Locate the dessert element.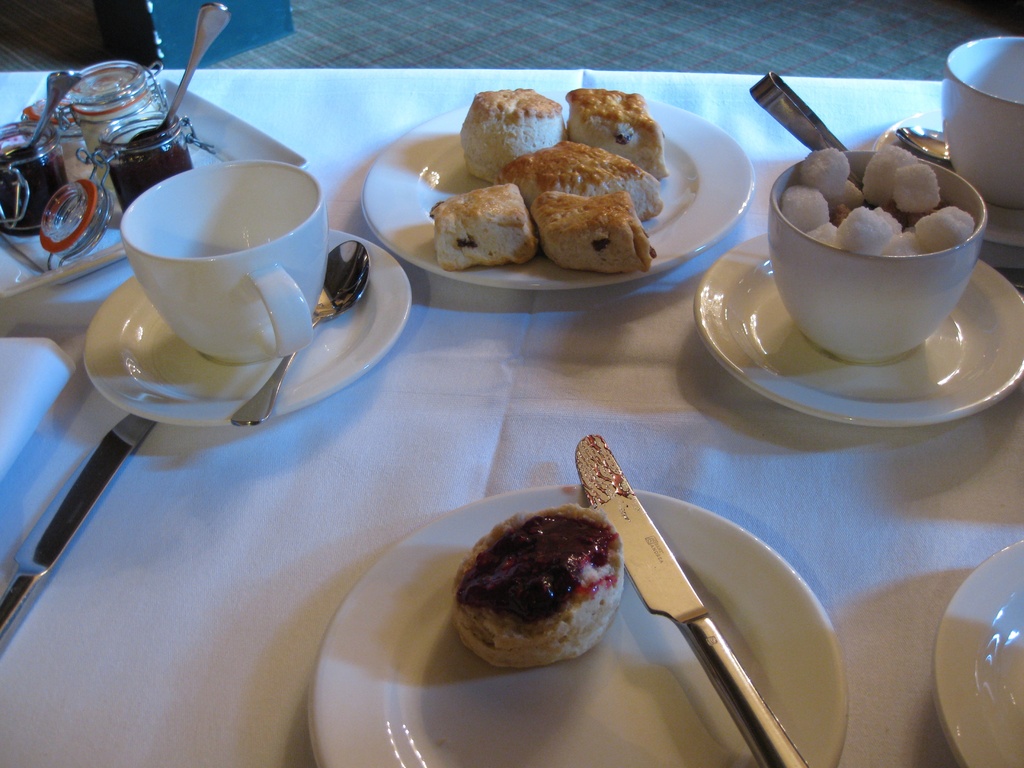
Element bbox: region(427, 81, 670, 275).
